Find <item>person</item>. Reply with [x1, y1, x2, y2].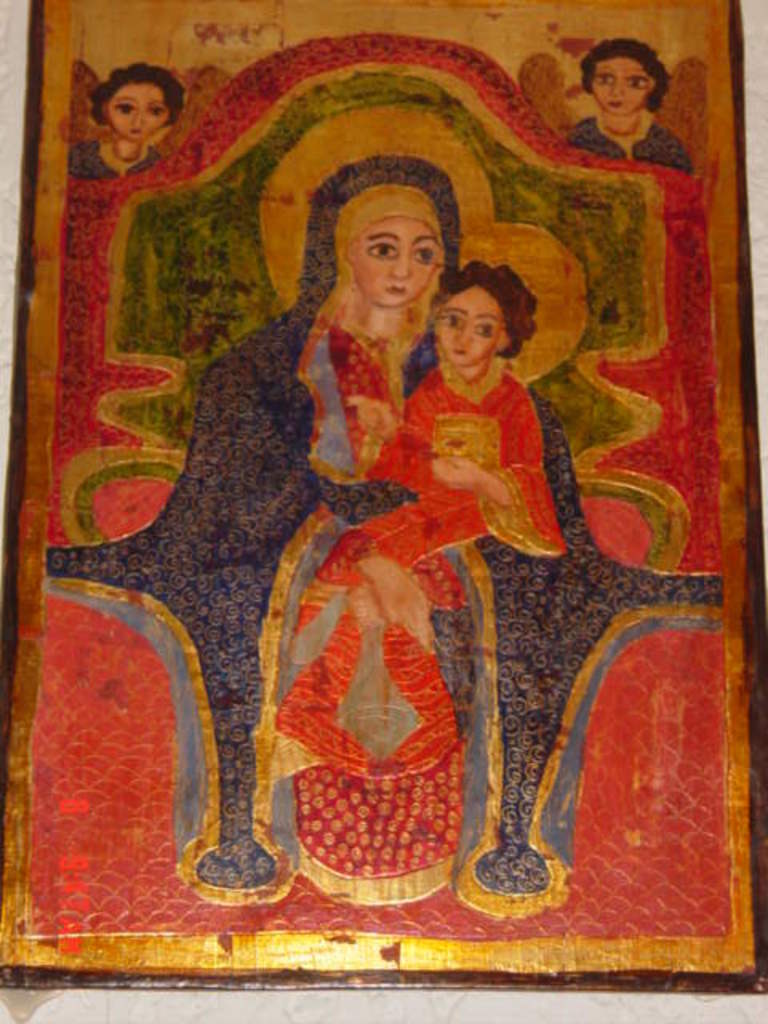
[64, 58, 186, 184].
